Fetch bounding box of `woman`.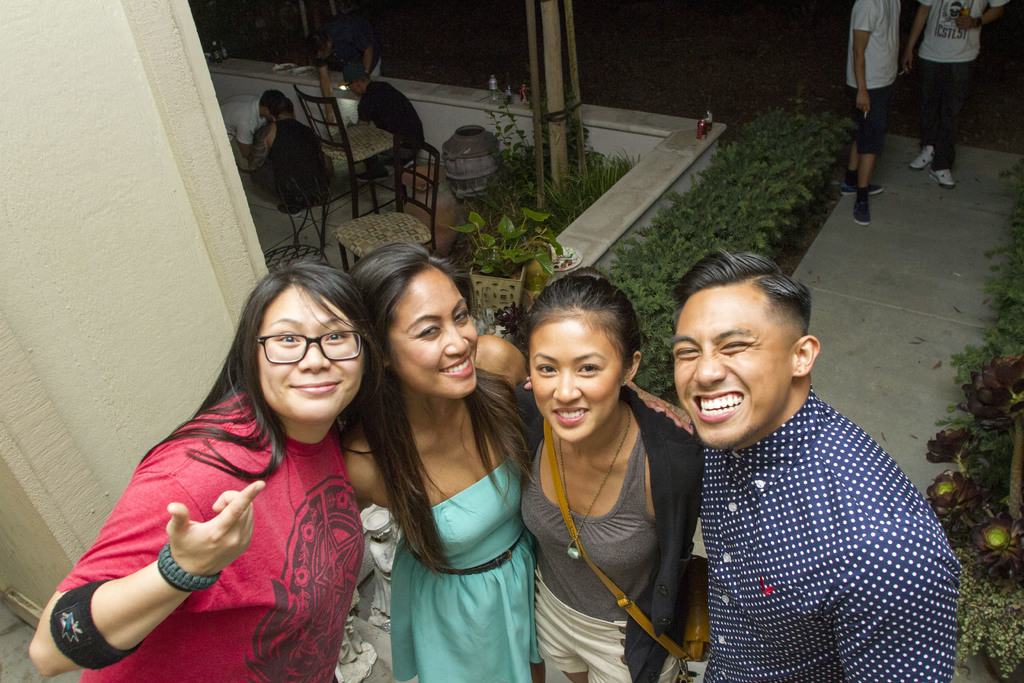
Bbox: bbox=(60, 242, 398, 682).
